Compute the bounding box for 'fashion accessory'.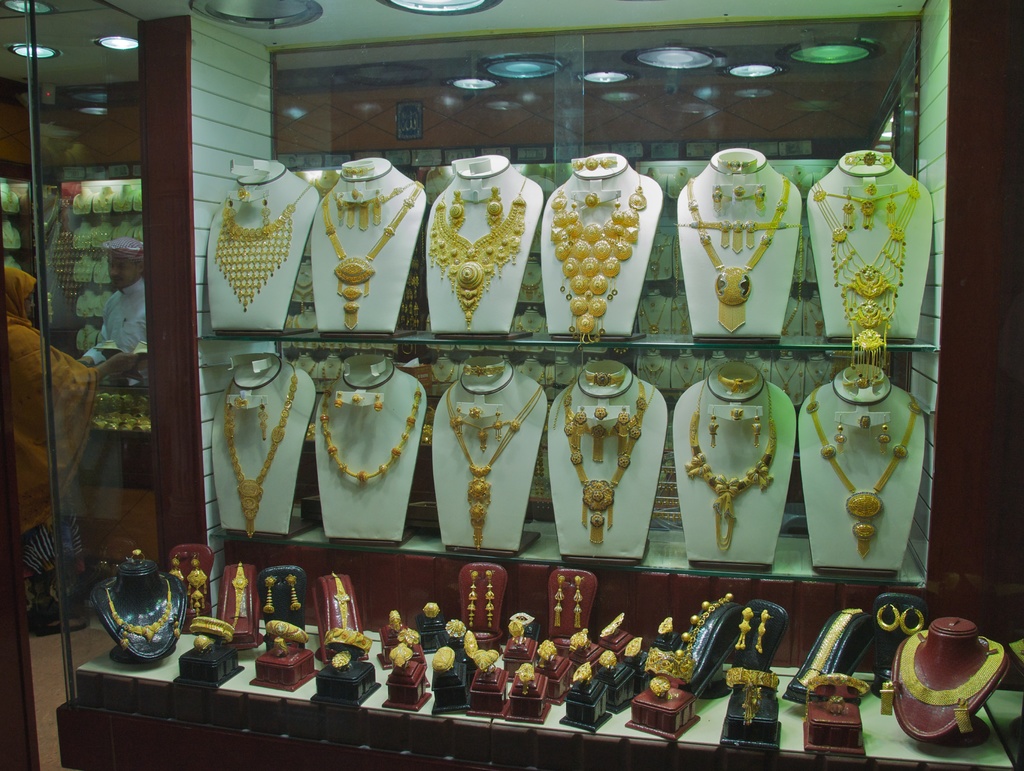
select_region(463, 567, 478, 623).
